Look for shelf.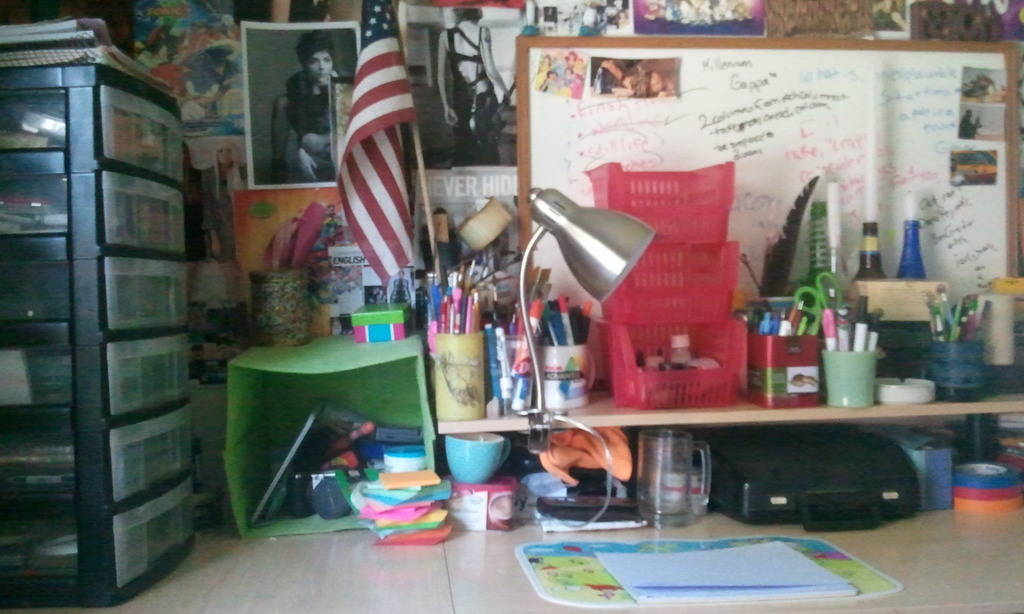
Found: 1,324,79,412.
